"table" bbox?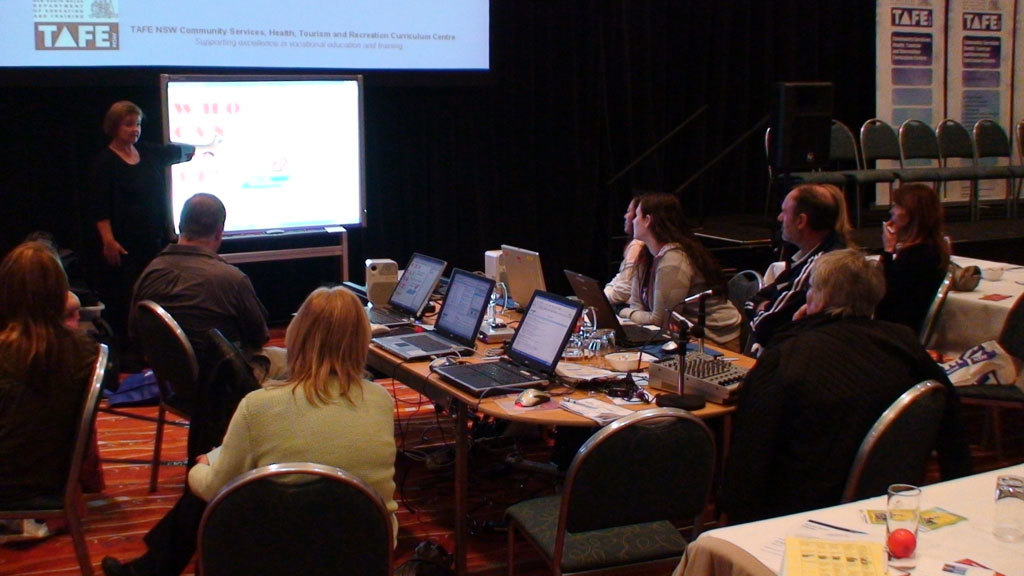
box=[318, 287, 758, 575]
